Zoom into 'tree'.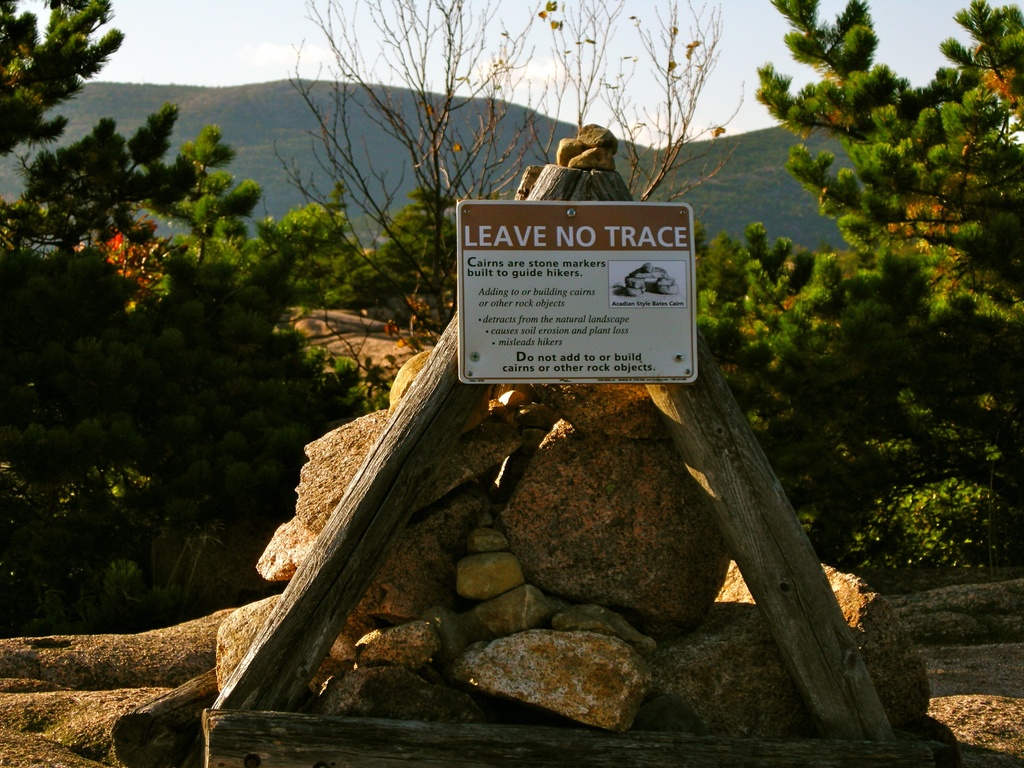
Zoom target: Rect(331, 187, 455, 335).
